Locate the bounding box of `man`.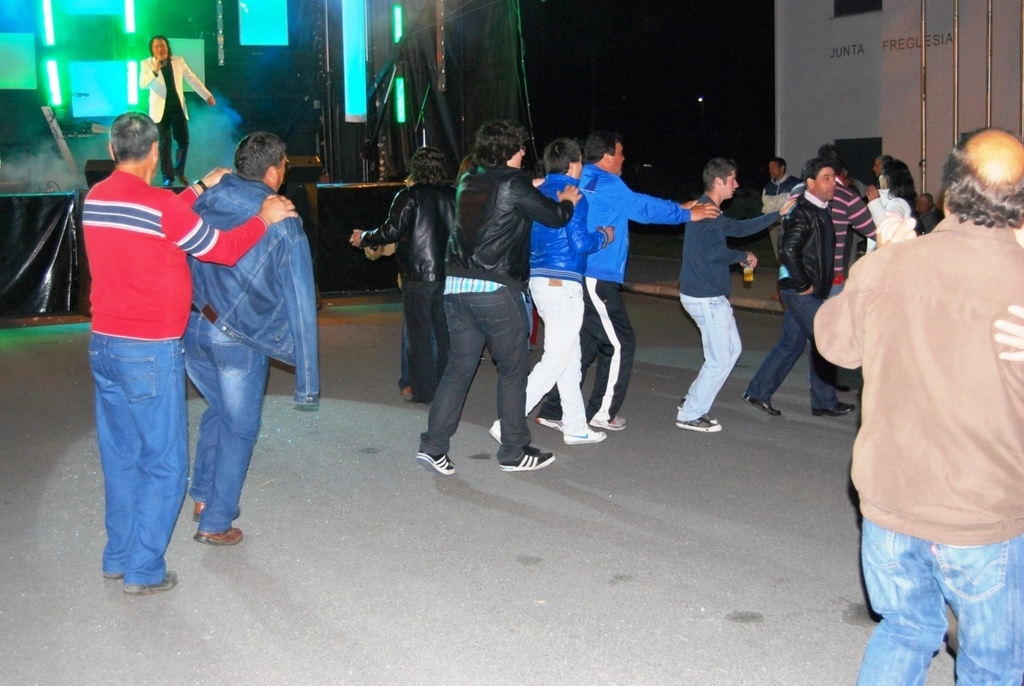
Bounding box: pyautogui.locateOnScreen(485, 138, 604, 448).
